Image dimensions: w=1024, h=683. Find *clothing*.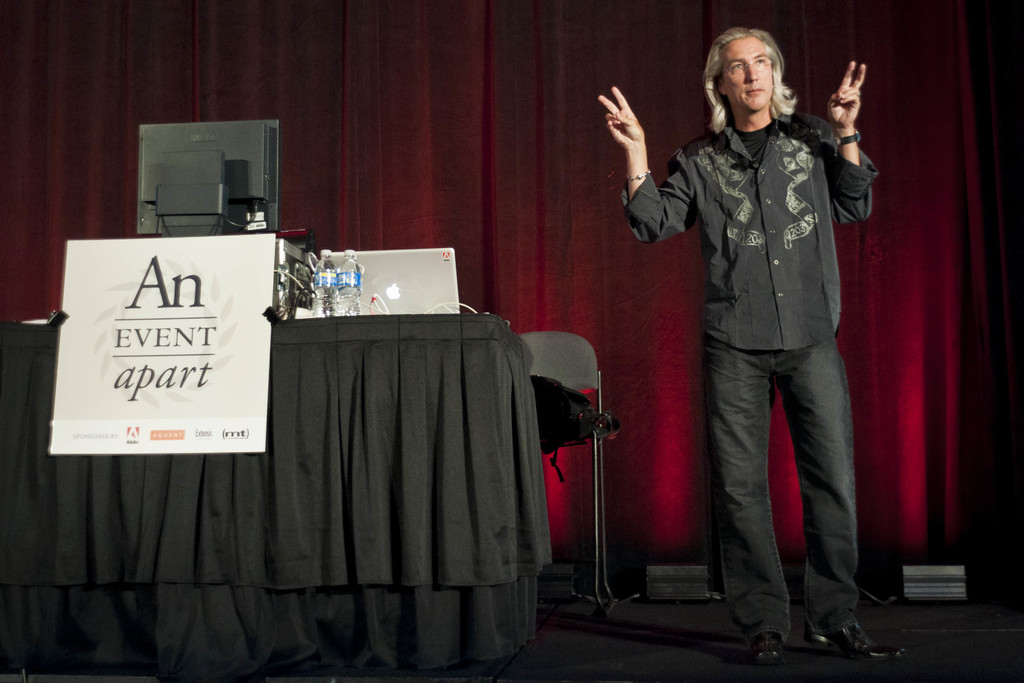
618, 103, 883, 652.
